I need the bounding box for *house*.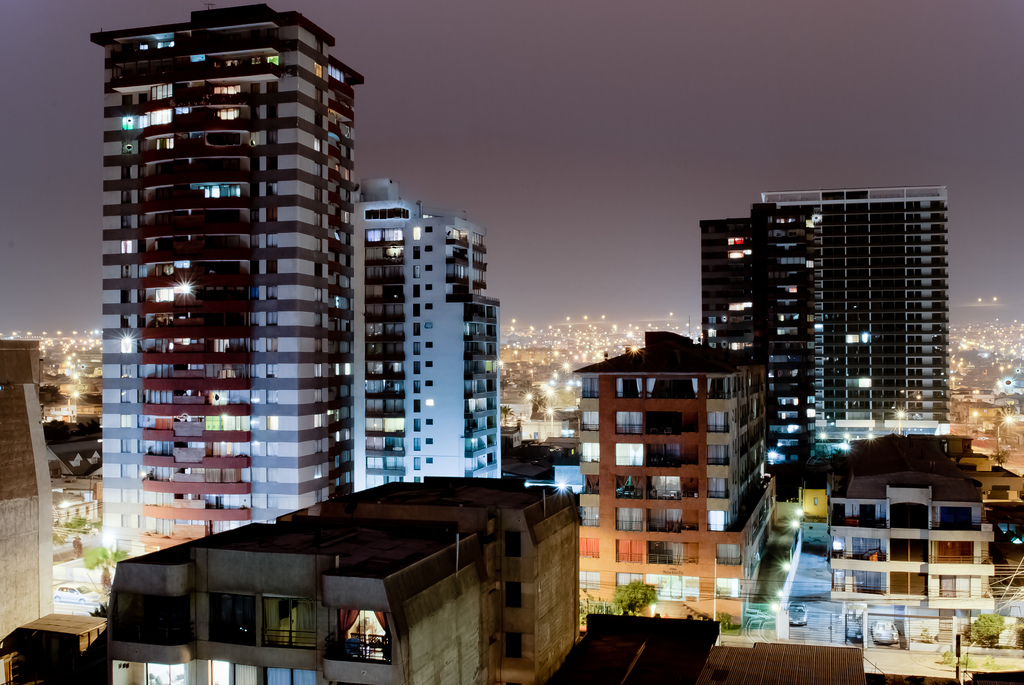
Here it is: bbox=[0, 338, 54, 642].
